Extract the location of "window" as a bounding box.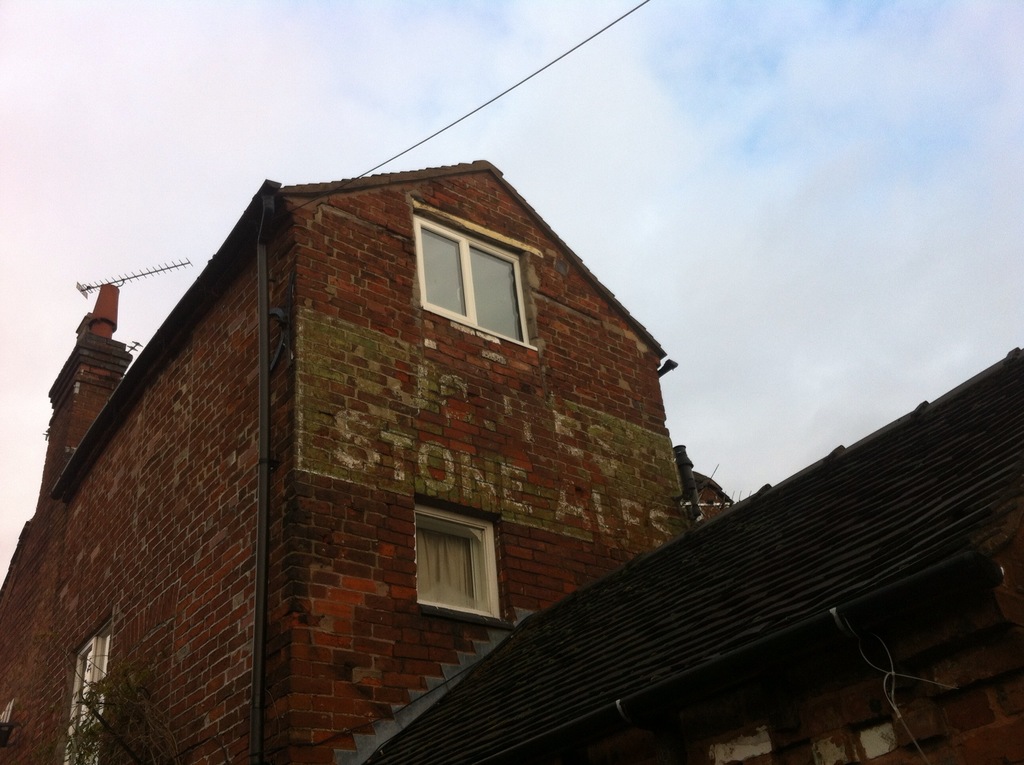
pyautogui.locateOnScreen(413, 507, 501, 620).
